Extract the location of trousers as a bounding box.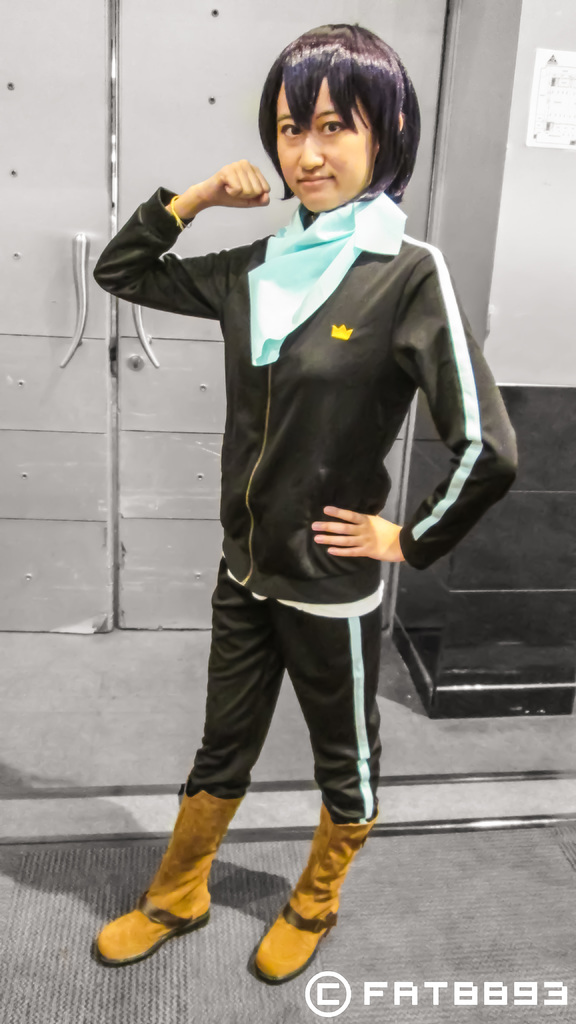
select_region(187, 570, 389, 817).
